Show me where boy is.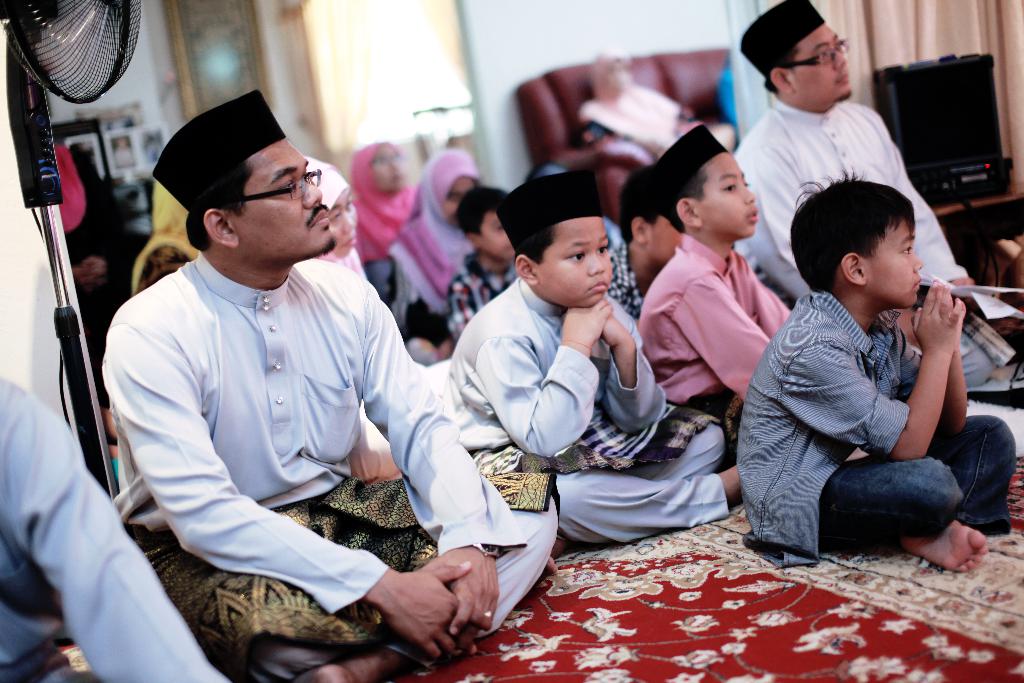
boy is at x1=451 y1=185 x2=511 y2=343.
